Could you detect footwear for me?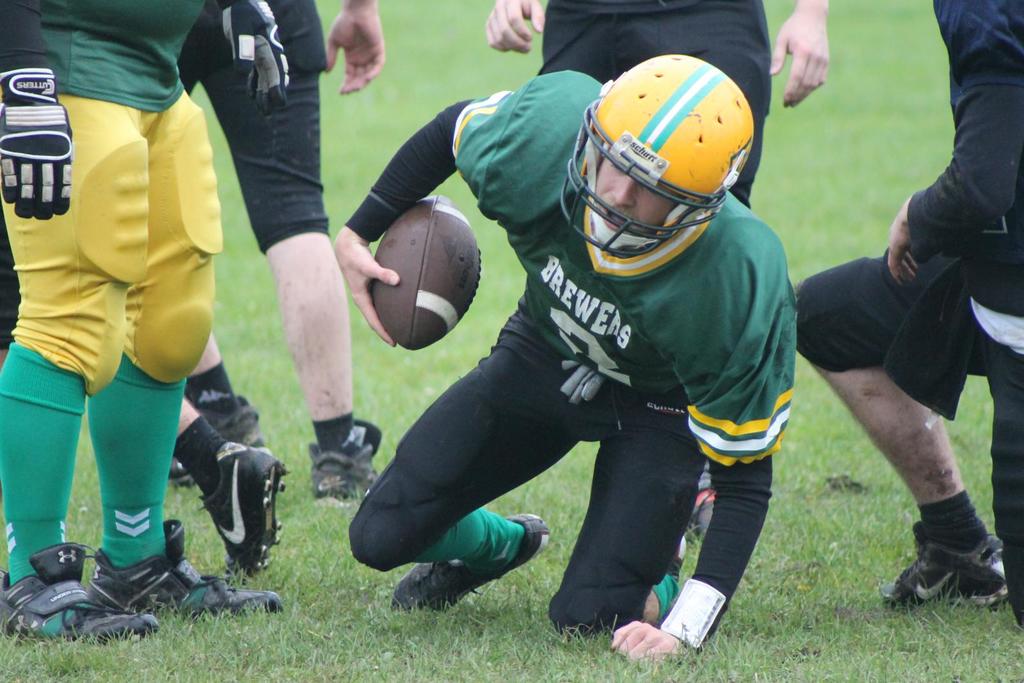
Detection result: 899, 505, 1007, 616.
